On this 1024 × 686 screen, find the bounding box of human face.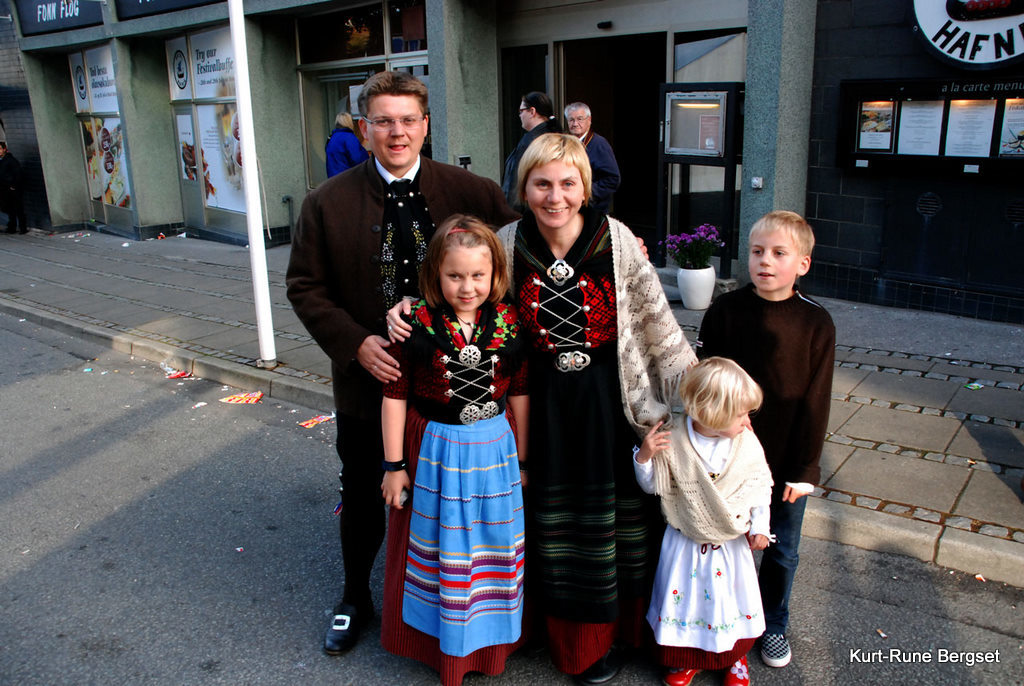
Bounding box: {"x1": 439, "y1": 248, "x2": 491, "y2": 309}.
